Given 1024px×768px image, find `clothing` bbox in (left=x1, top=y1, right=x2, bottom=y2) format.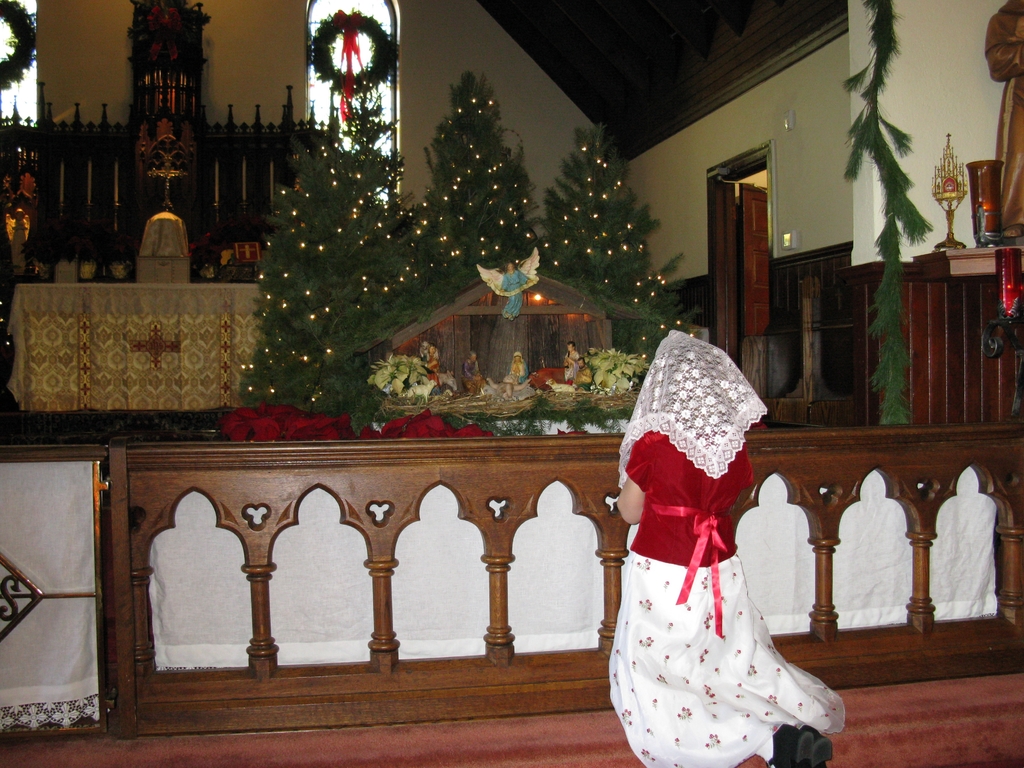
(left=604, top=387, right=824, bottom=724).
